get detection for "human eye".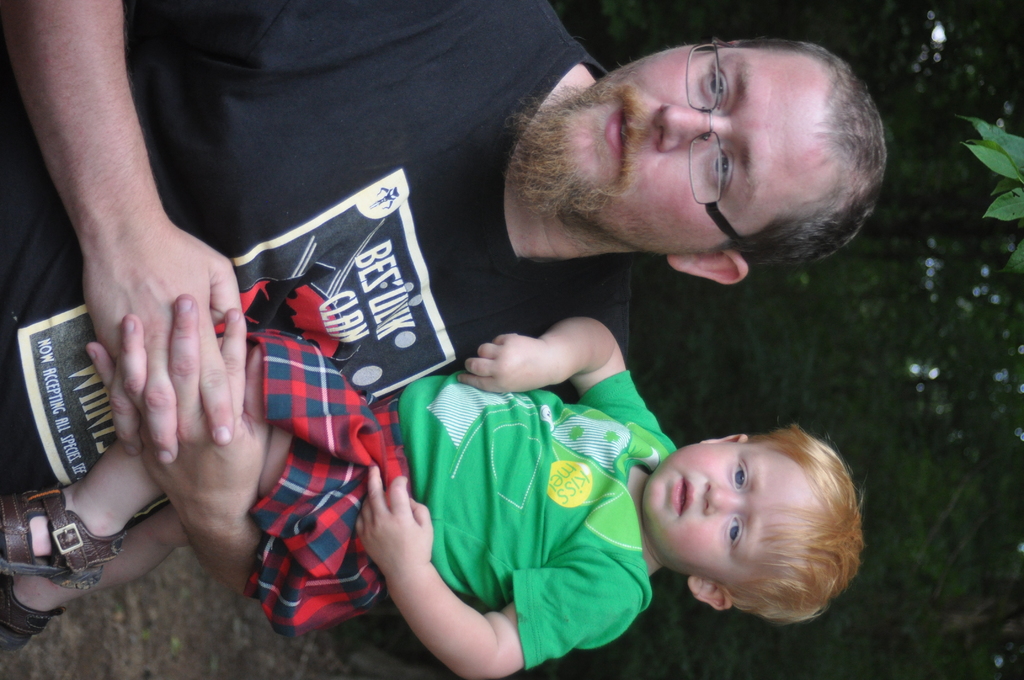
Detection: box(724, 513, 741, 549).
